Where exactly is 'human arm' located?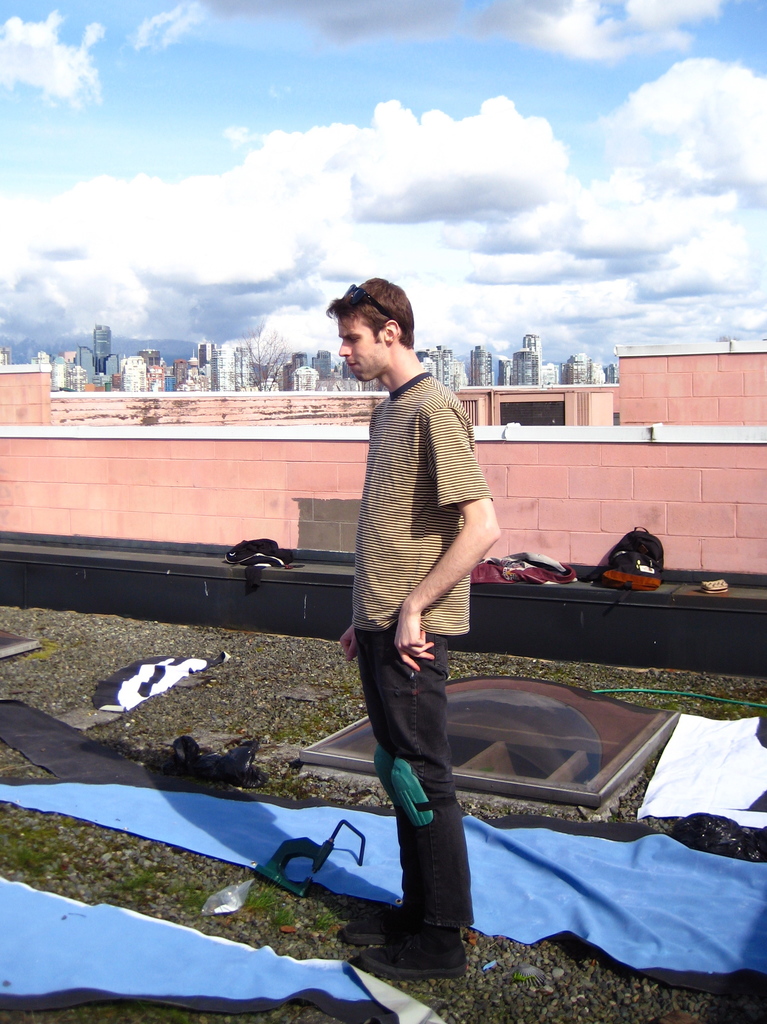
Its bounding box is (338,627,359,666).
